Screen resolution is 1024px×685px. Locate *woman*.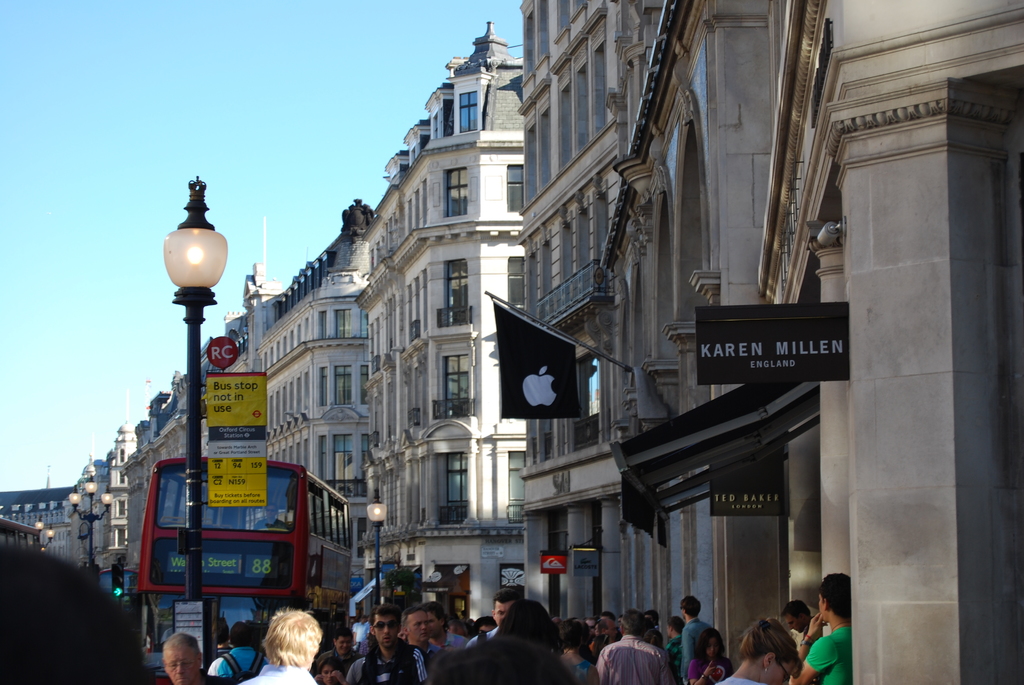
<bbox>685, 626, 733, 684</bbox>.
